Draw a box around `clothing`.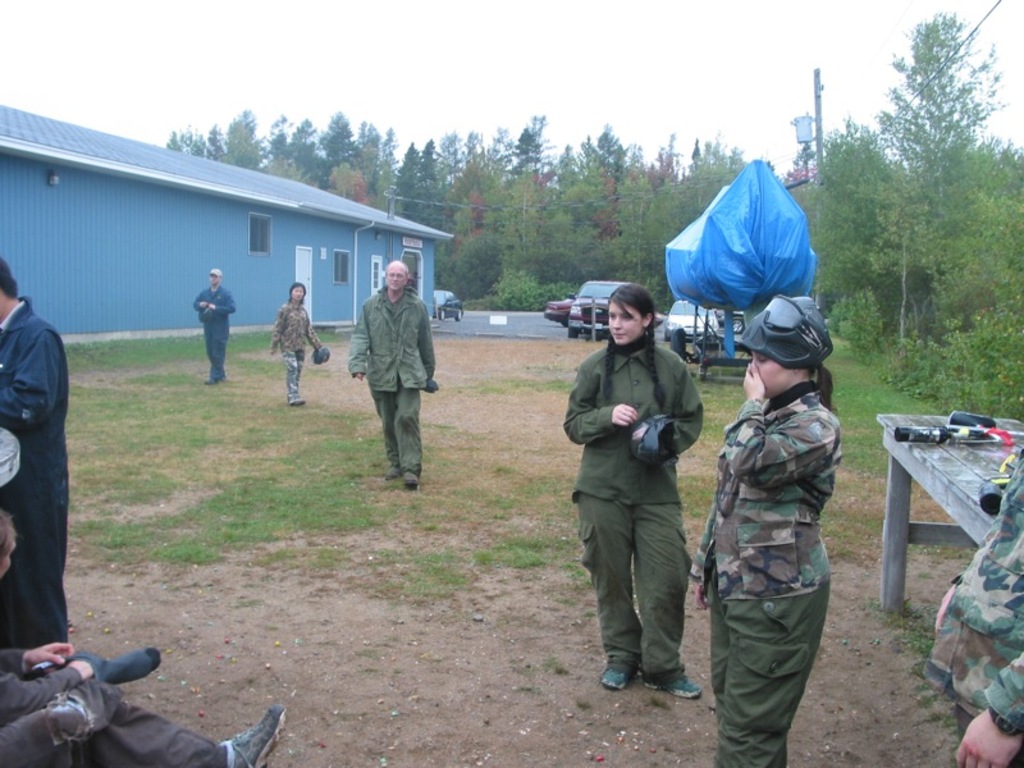
[left=686, top=380, right=845, bottom=767].
